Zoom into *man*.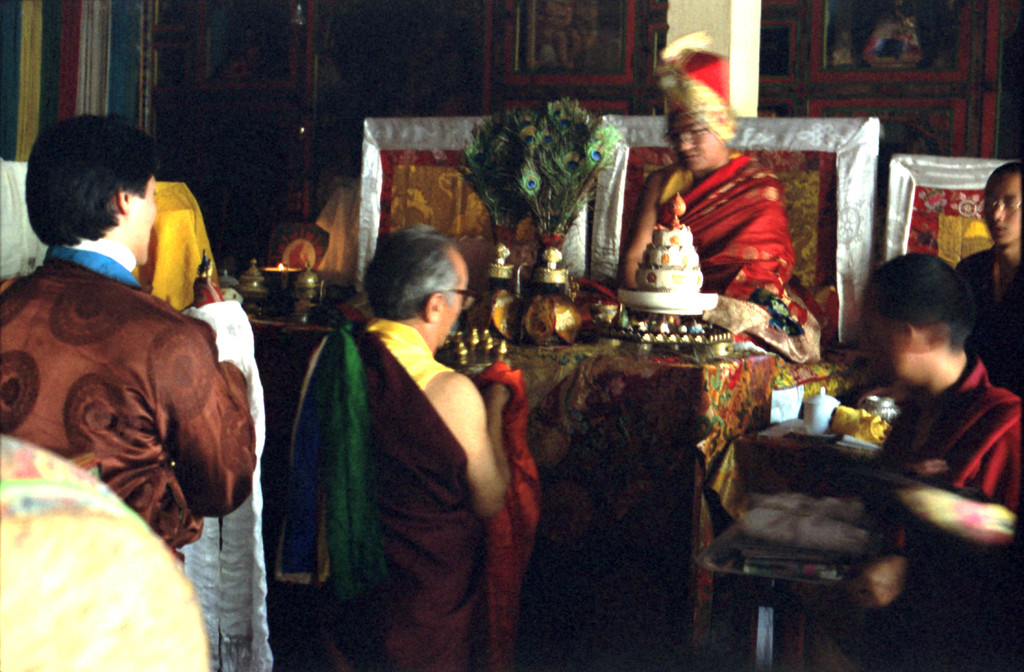
Zoom target: [x1=947, y1=163, x2=1023, y2=403].
